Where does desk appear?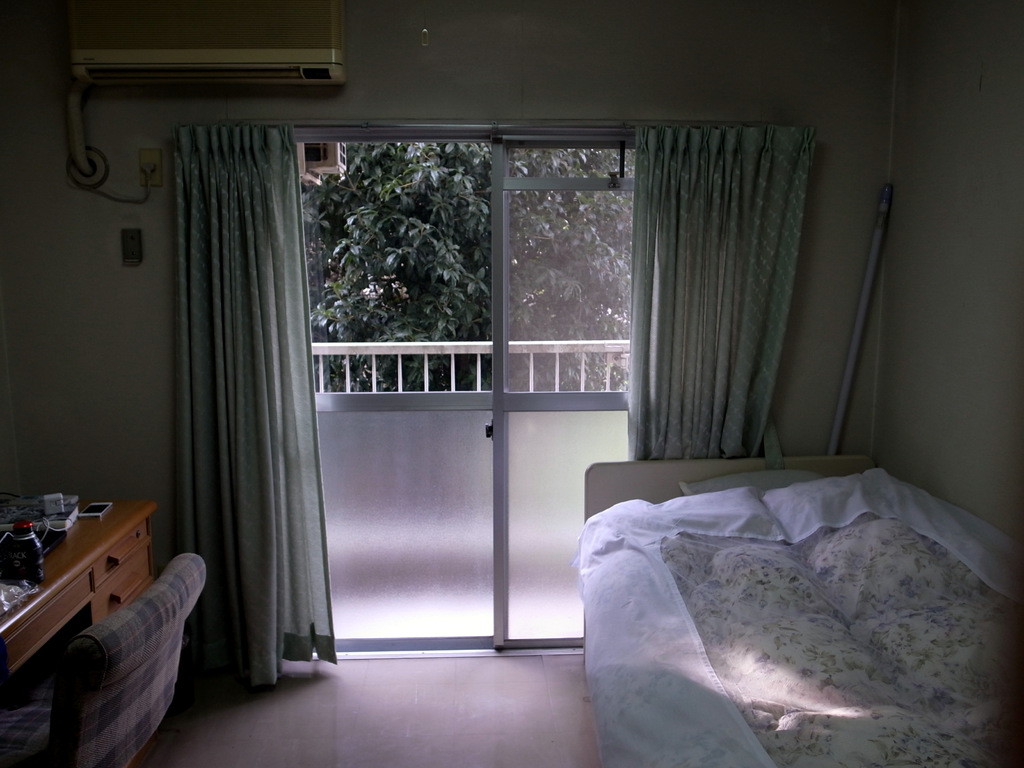
Appears at 0:474:170:662.
